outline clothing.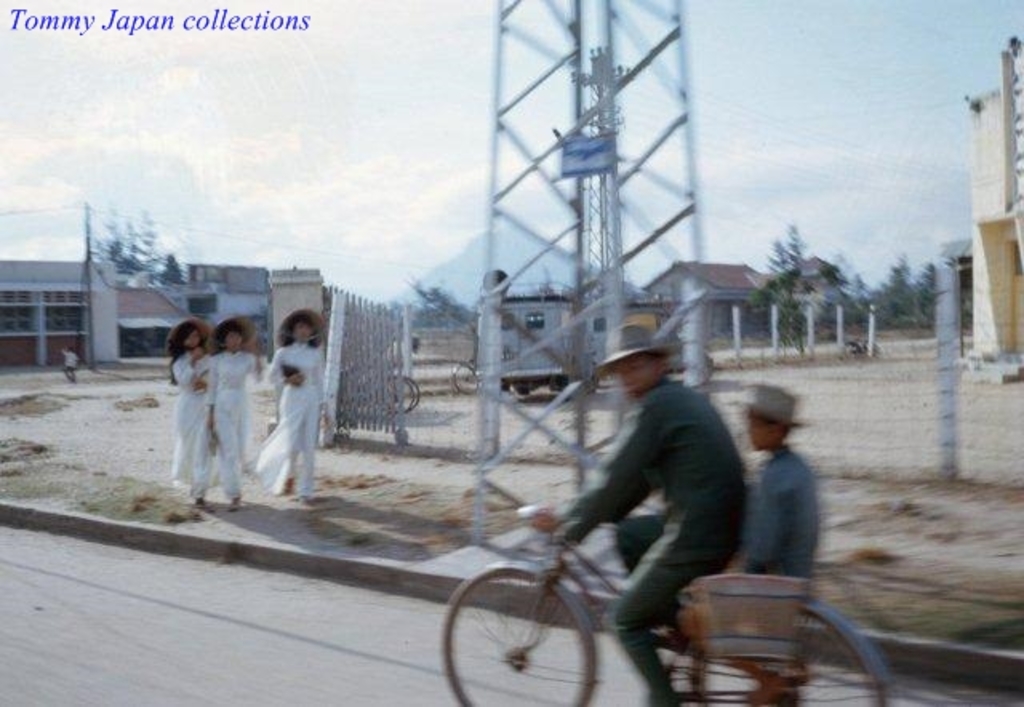
Outline: l=155, t=330, r=242, b=491.
